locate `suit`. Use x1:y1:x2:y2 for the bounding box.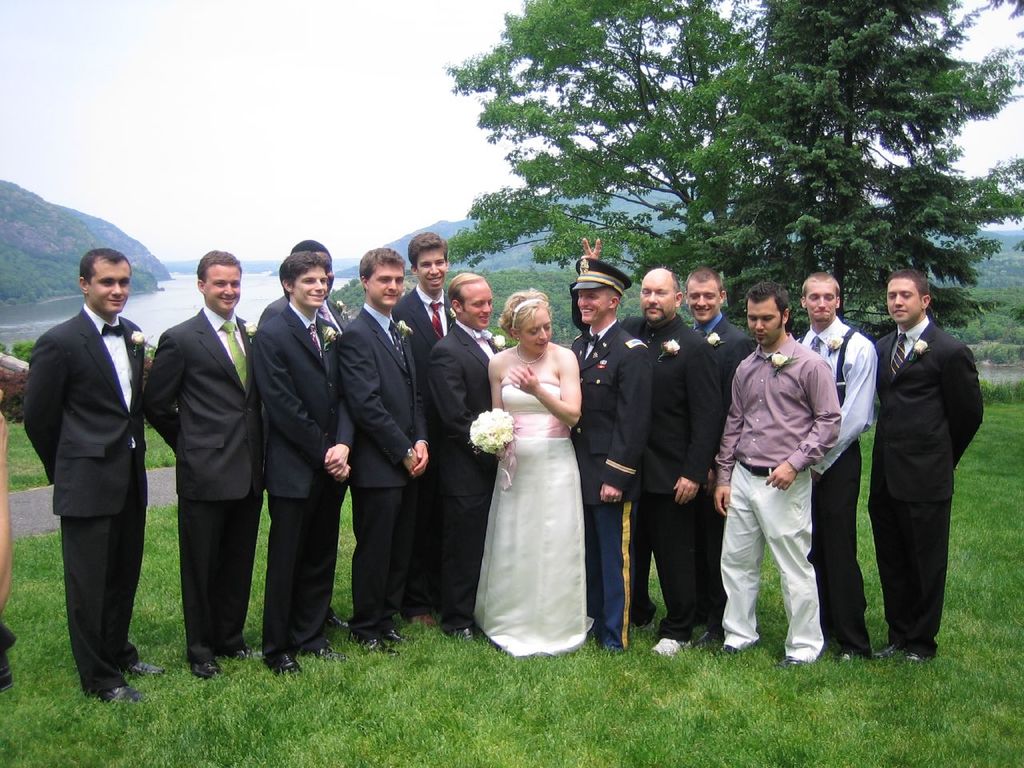
710:317:756:637.
